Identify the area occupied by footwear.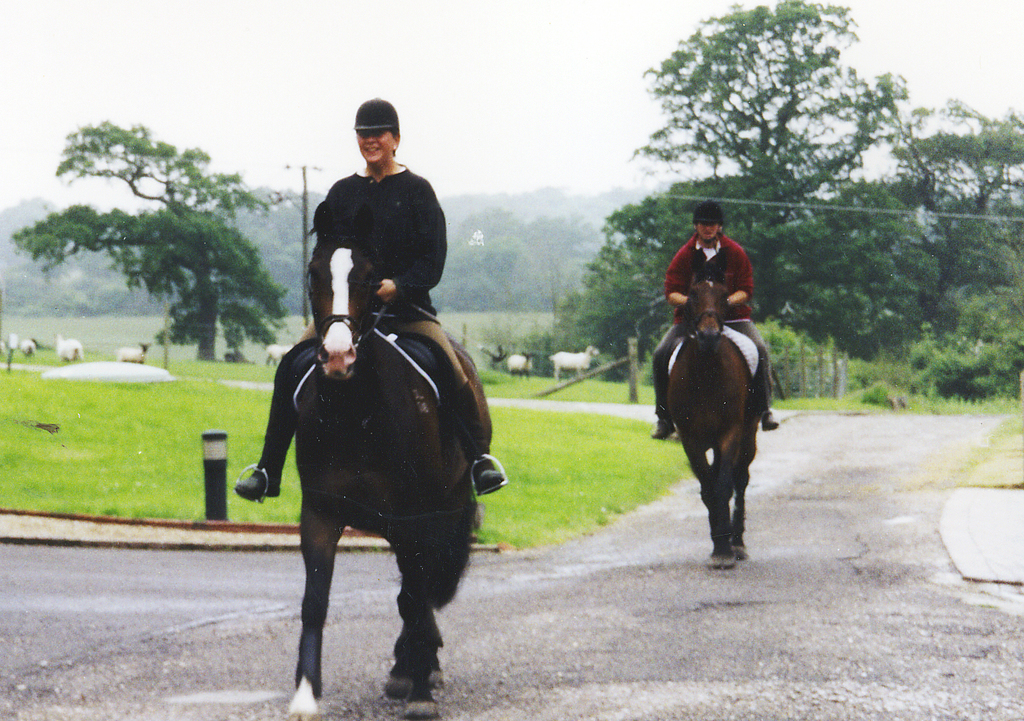
Area: 474 451 506 494.
